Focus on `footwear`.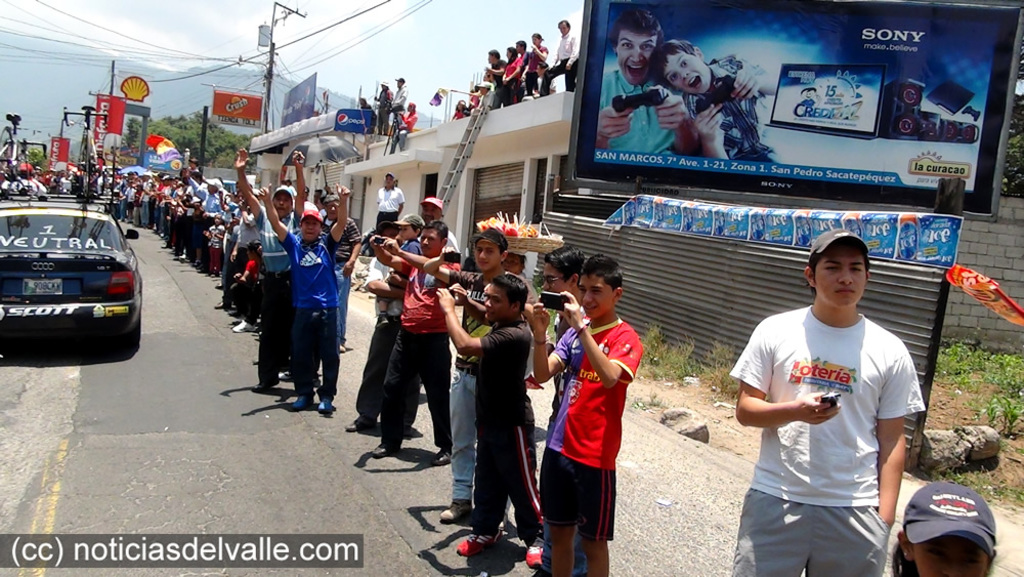
Focused at x1=438 y1=500 x2=475 y2=518.
